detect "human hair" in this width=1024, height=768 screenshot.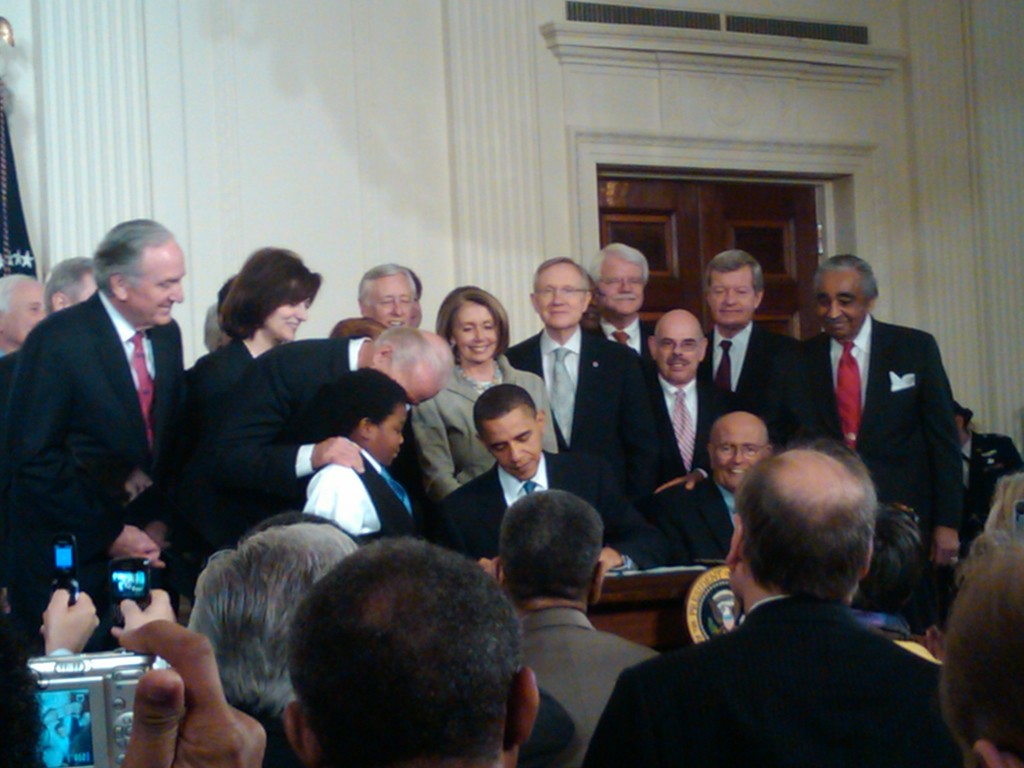
Detection: BBox(313, 367, 412, 438).
